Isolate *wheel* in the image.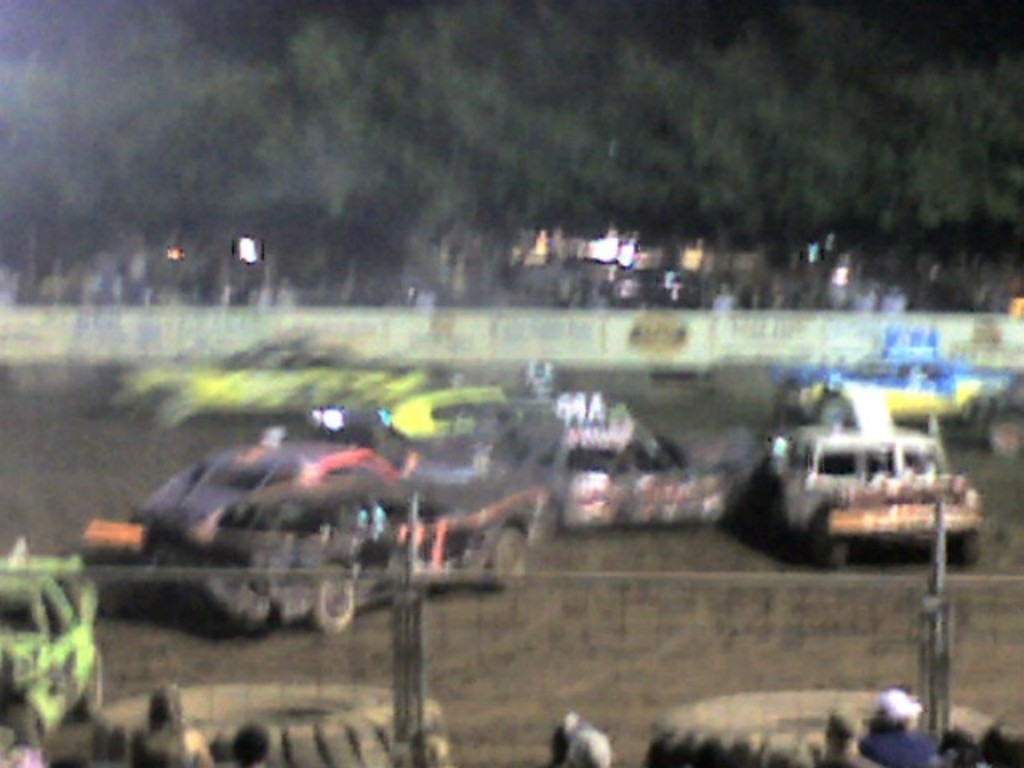
Isolated region: bbox=[16, 710, 45, 752].
